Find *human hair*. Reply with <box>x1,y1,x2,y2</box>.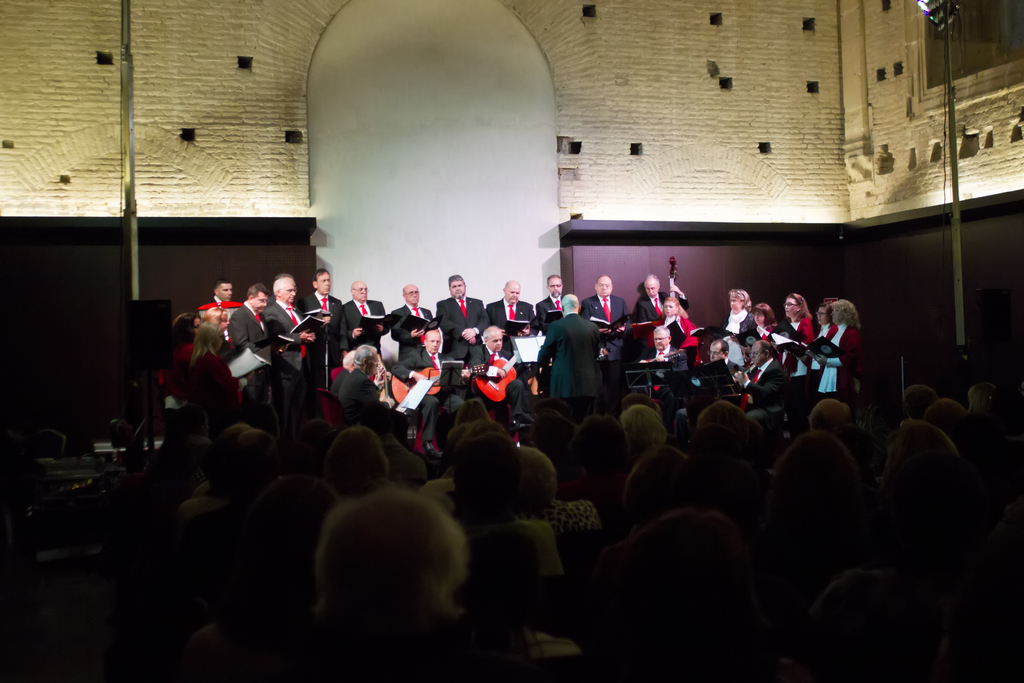
<box>547,274,562,284</box>.
